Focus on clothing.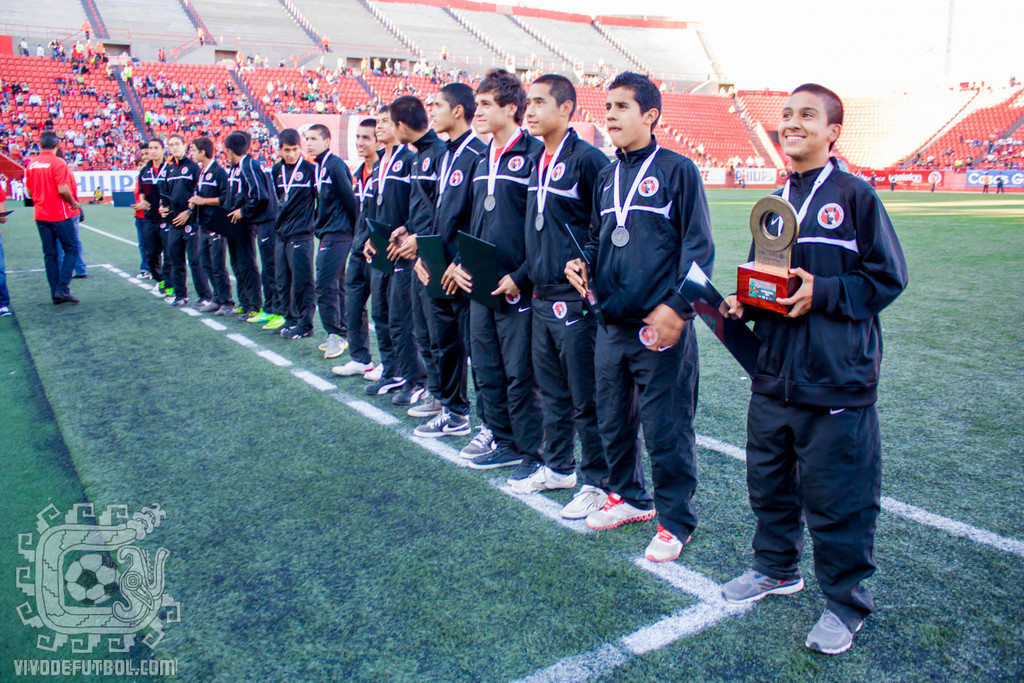
Focused at (left=271, top=155, right=319, bottom=313).
